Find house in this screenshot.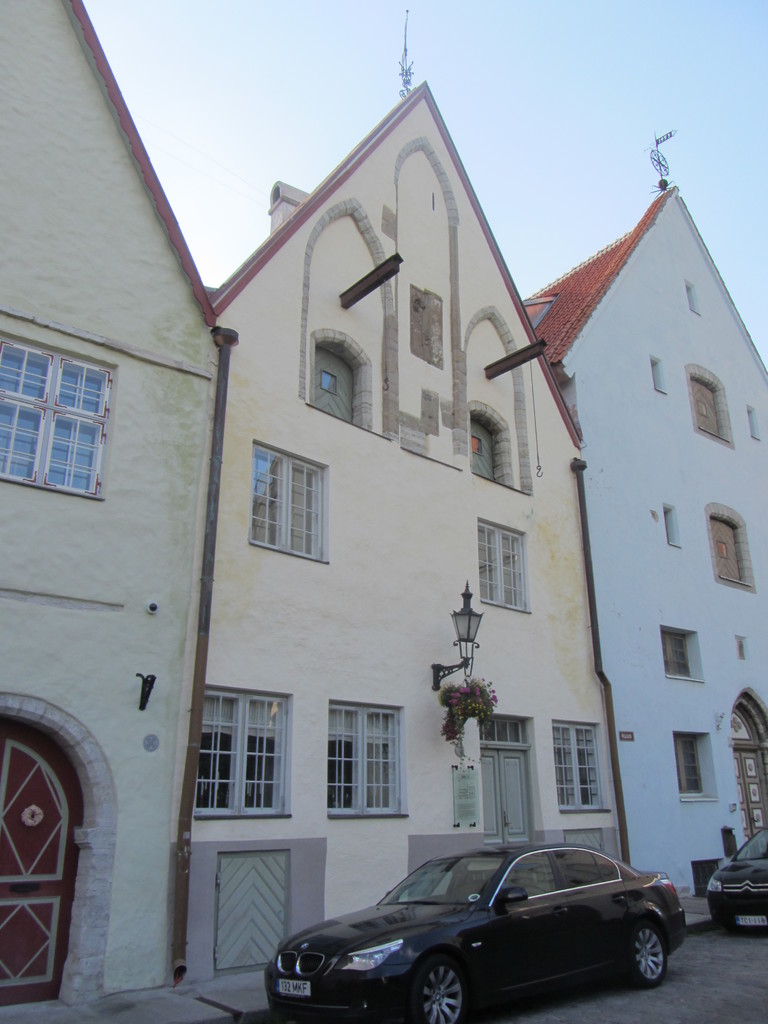
The bounding box for house is bbox=[164, 83, 629, 1020].
